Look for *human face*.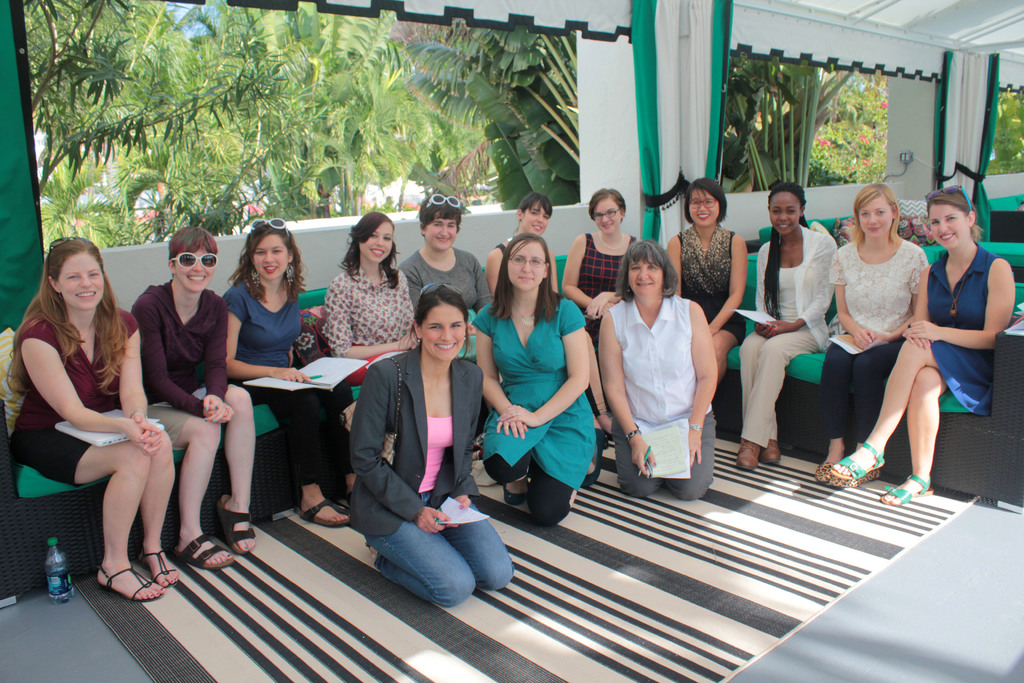
Found: {"left": 256, "top": 239, "right": 287, "bottom": 283}.
